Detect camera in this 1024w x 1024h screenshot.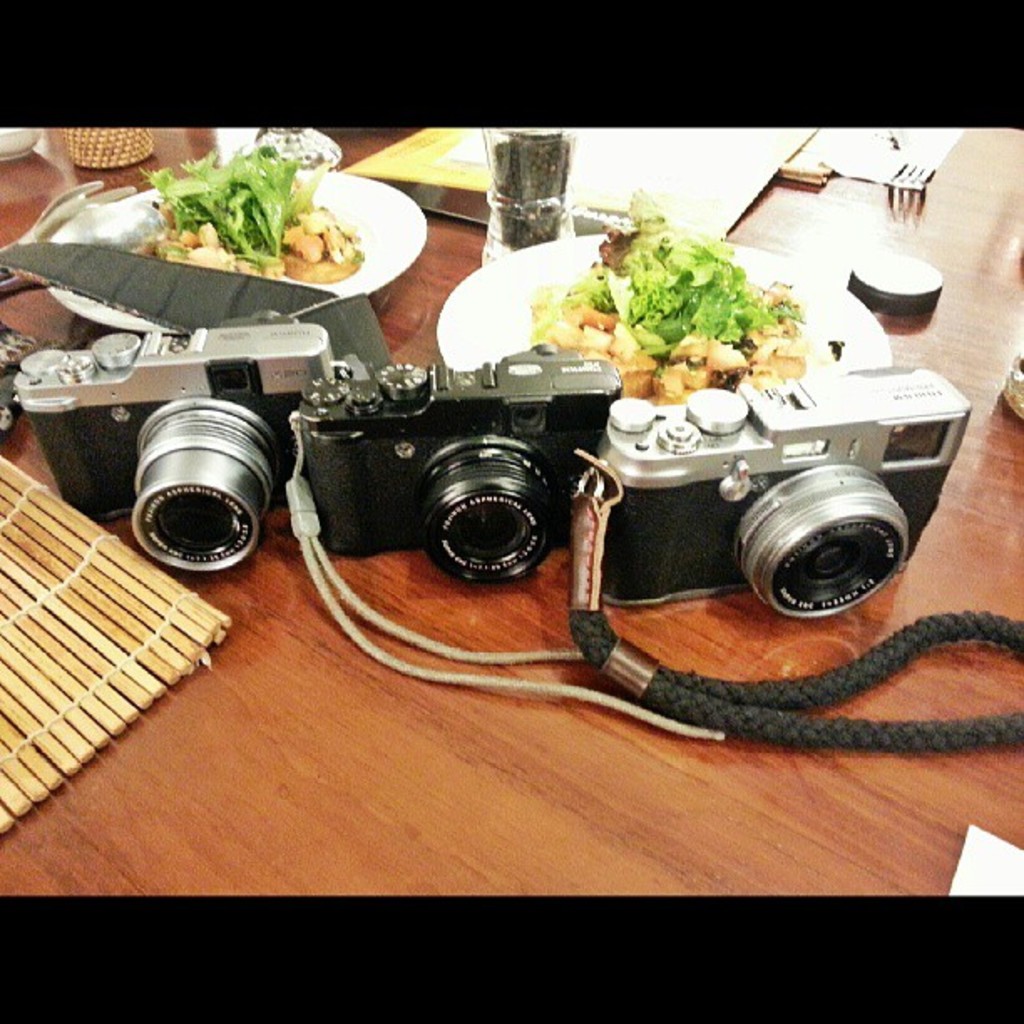
Detection: BBox(12, 326, 333, 567).
